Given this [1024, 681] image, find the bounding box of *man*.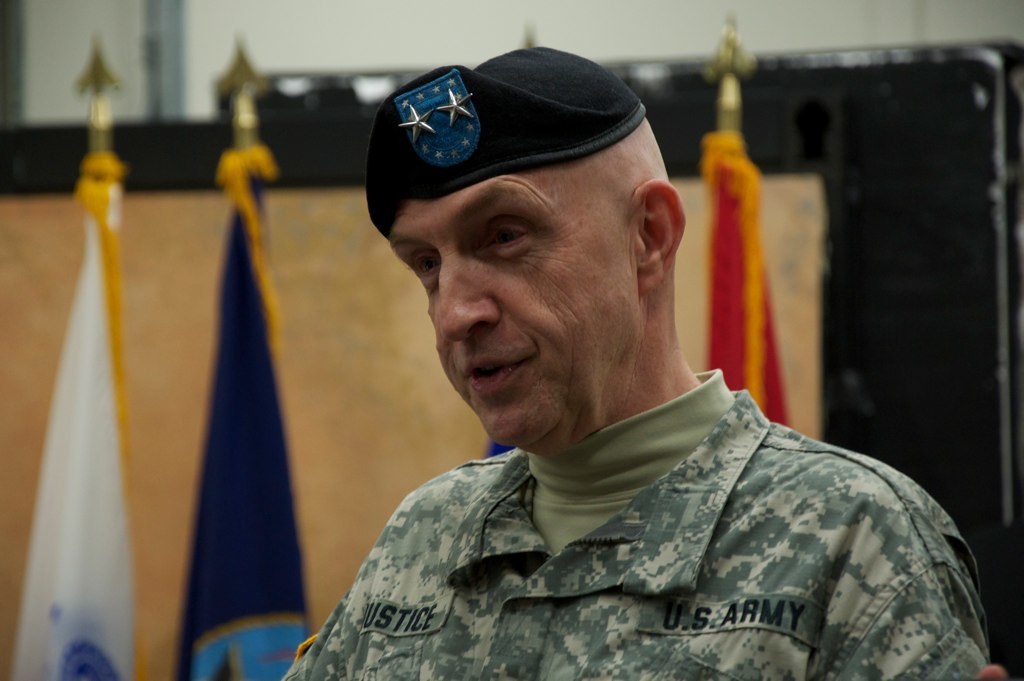
pyautogui.locateOnScreen(227, 47, 946, 677).
